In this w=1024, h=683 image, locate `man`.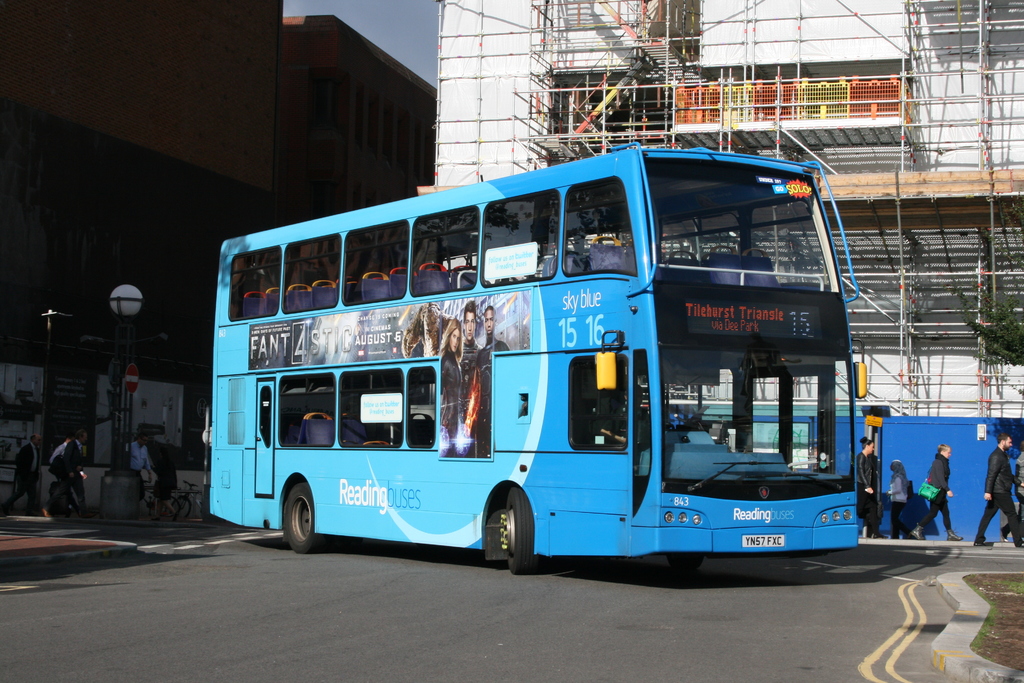
Bounding box: 126,436,148,469.
